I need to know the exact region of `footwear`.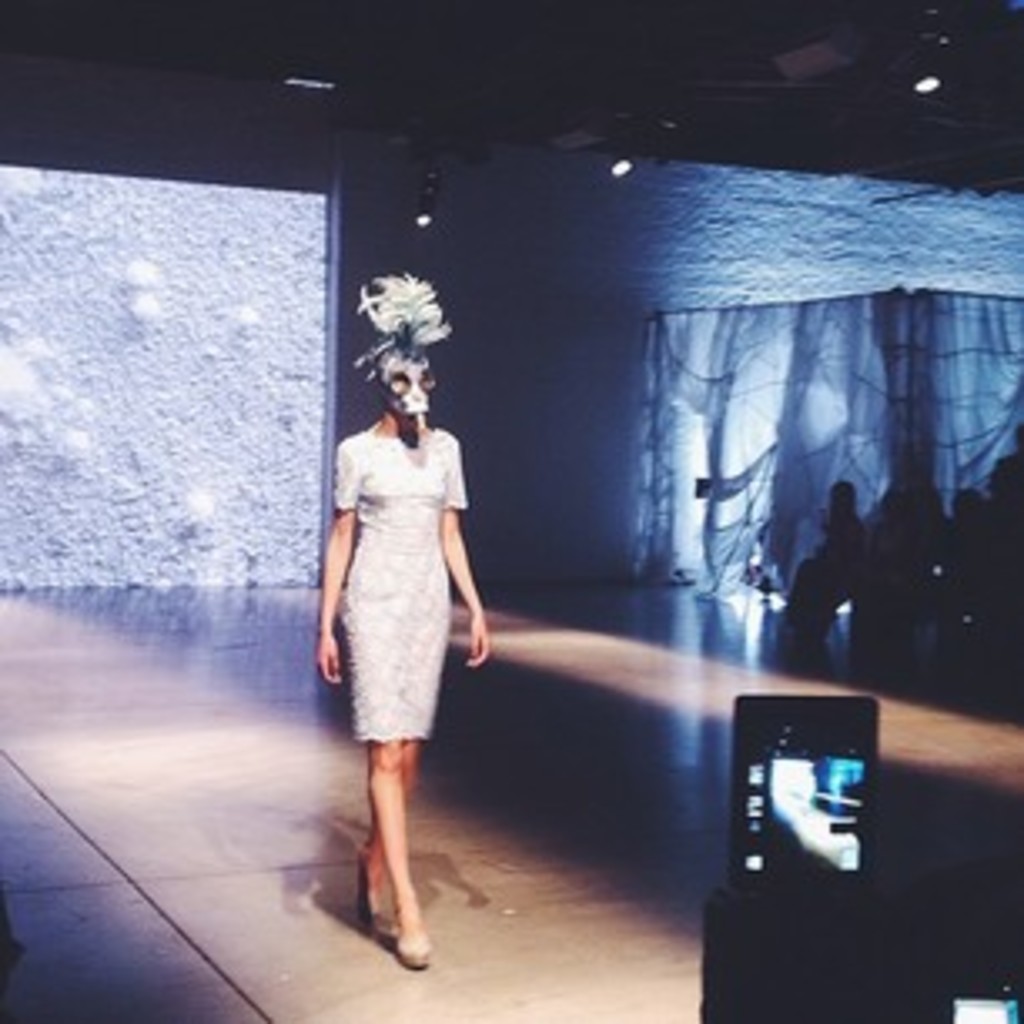
Region: {"left": 385, "top": 897, "right": 465, "bottom": 974}.
